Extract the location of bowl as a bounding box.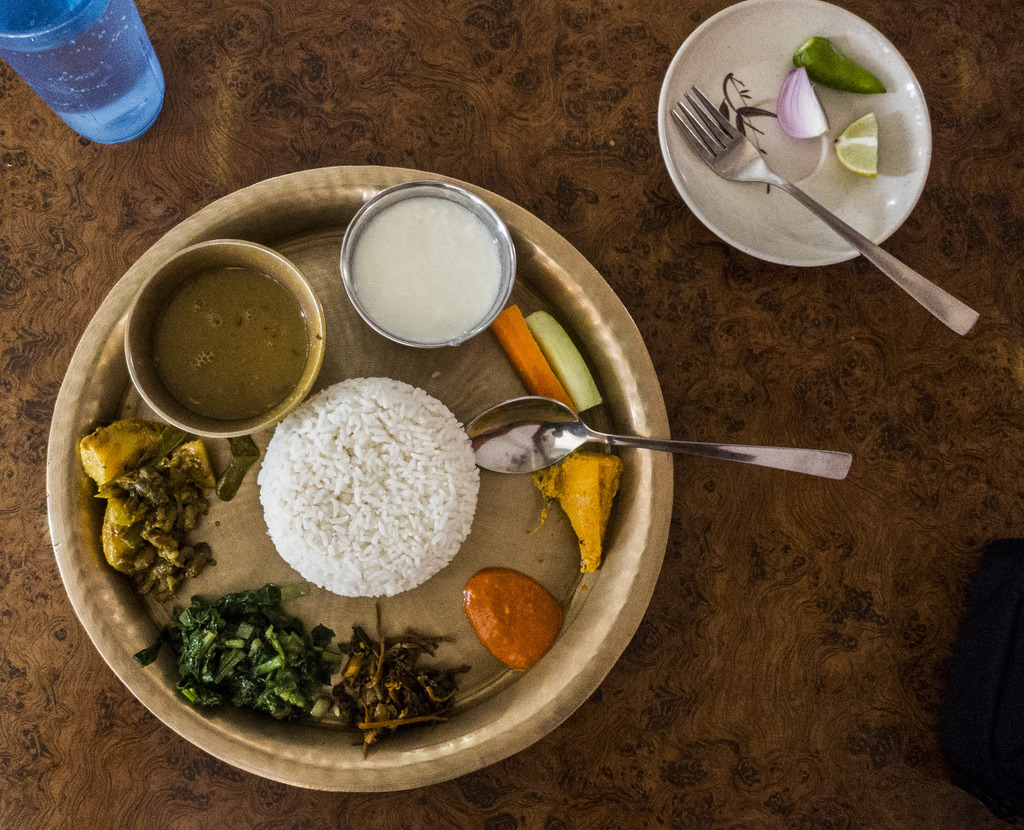
box=[116, 228, 323, 460].
